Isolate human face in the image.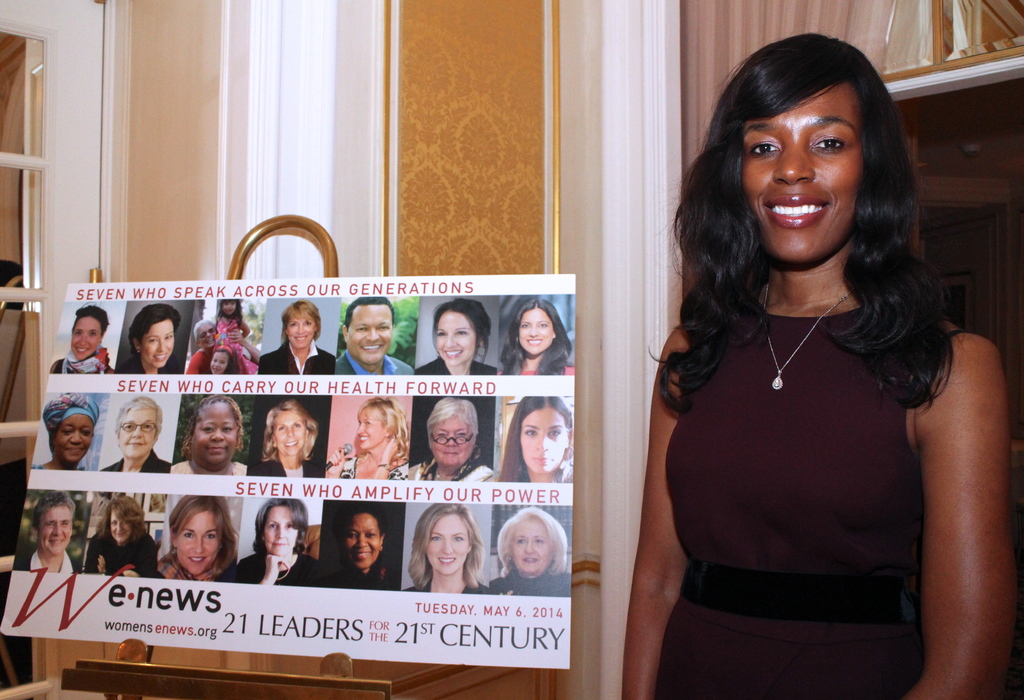
Isolated region: 177 511 218 573.
